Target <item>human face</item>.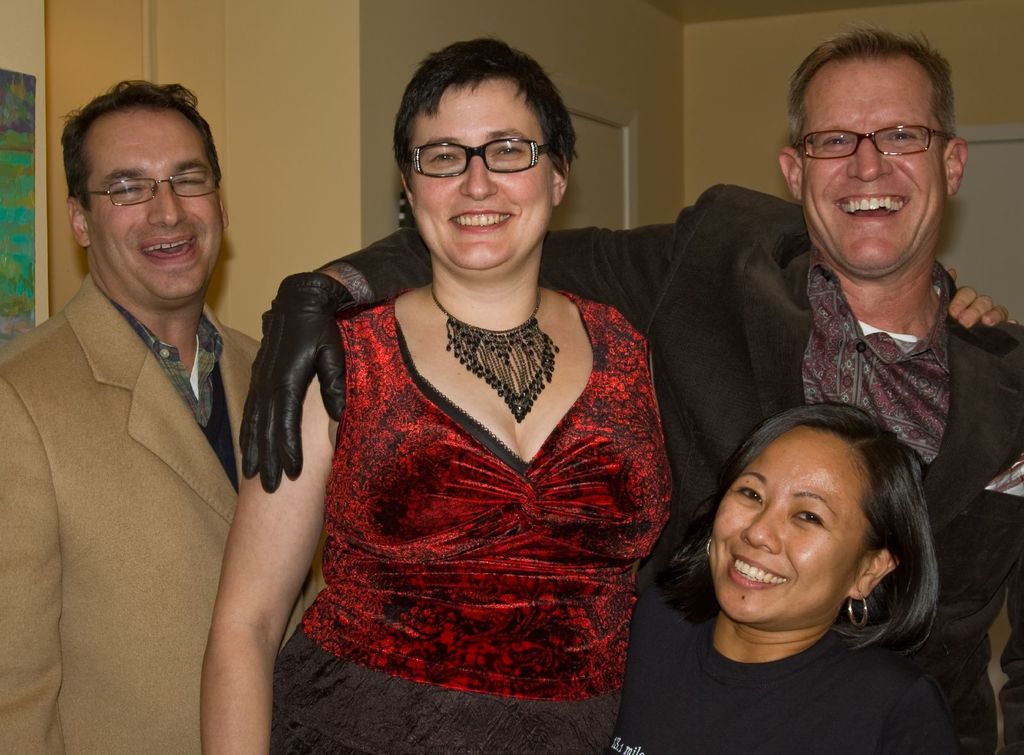
Target region: [713,435,873,622].
